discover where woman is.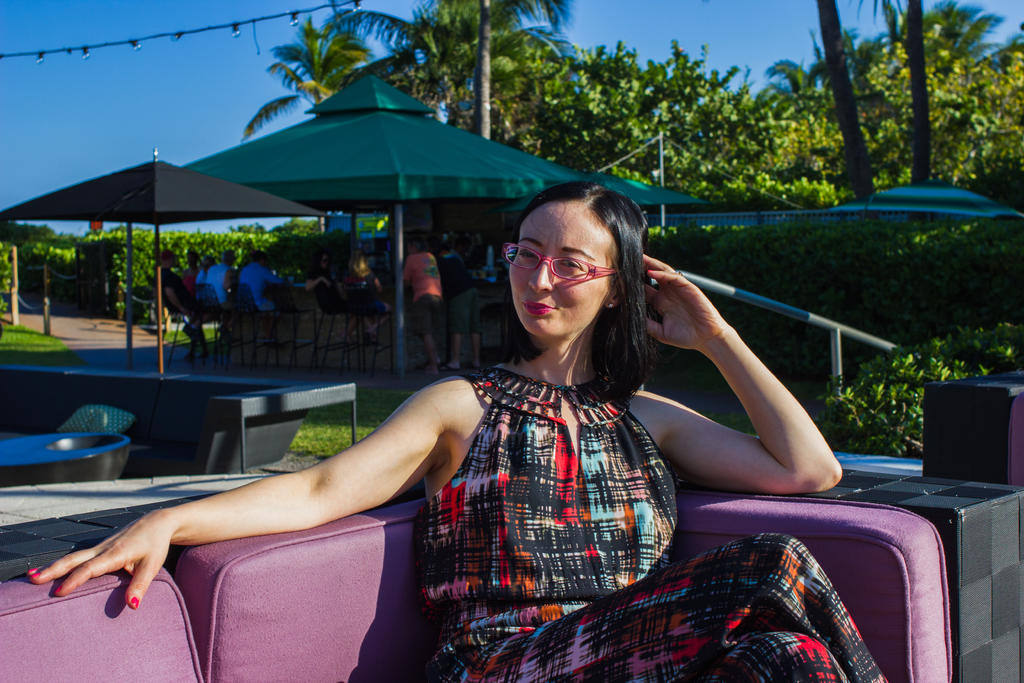
Discovered at box=[335, 247, 389, 342].
